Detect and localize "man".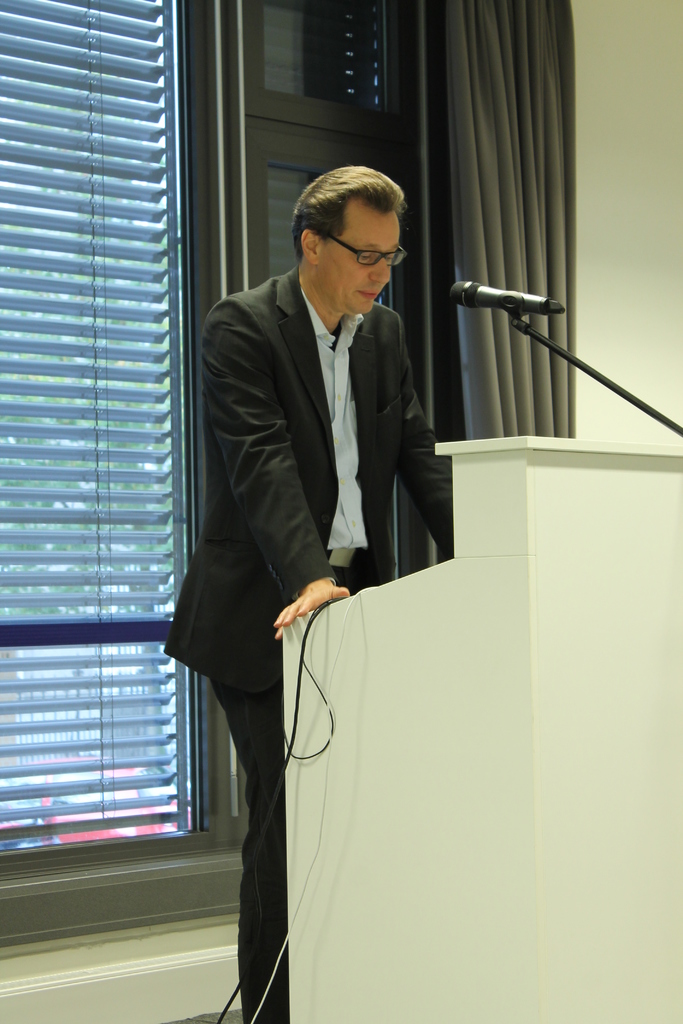
Localized at box=[185, 130, 448, 923].
